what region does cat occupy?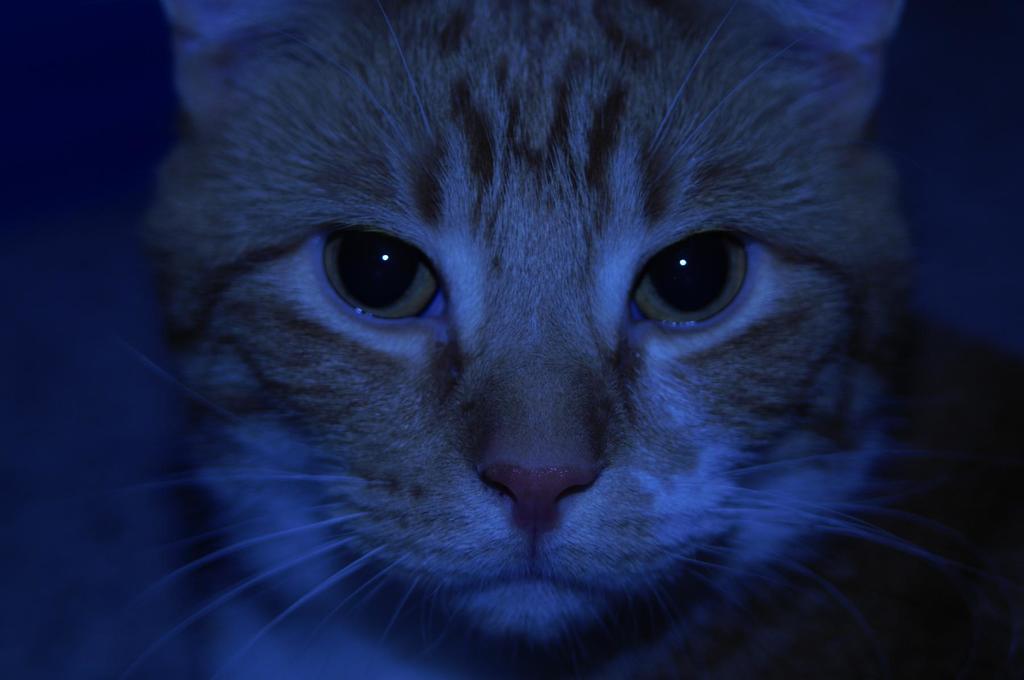
x1=80 y1=5 x2=1000 y2=677.
